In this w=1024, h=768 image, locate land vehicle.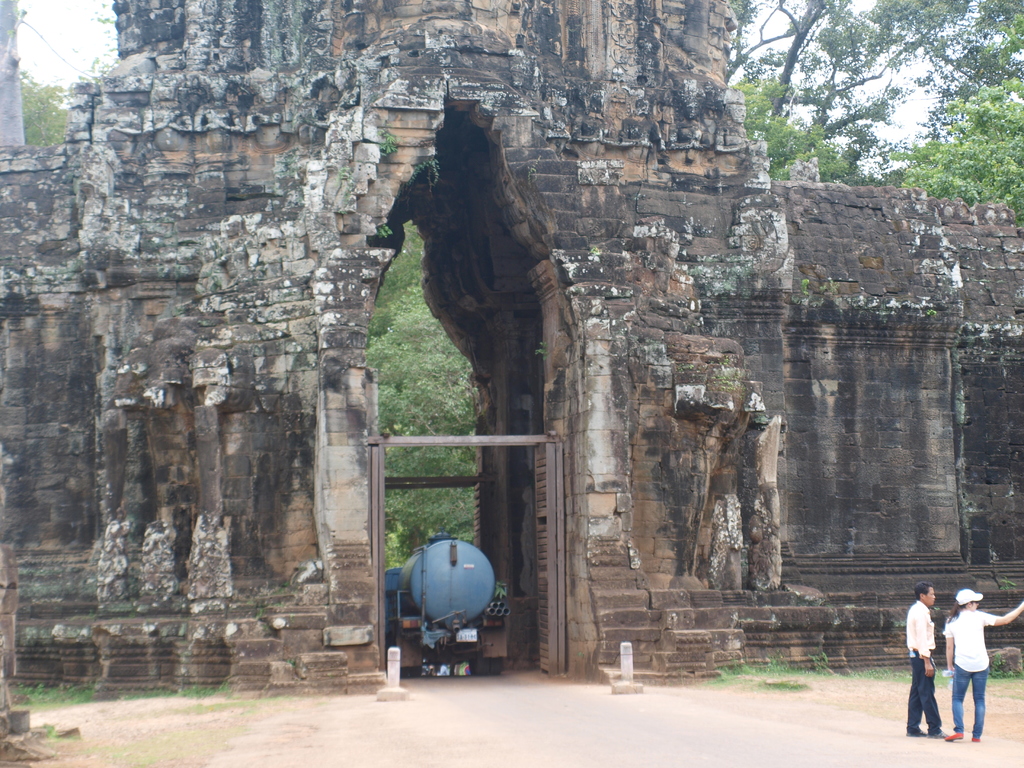
Bounding box: 383,547,515,661.
